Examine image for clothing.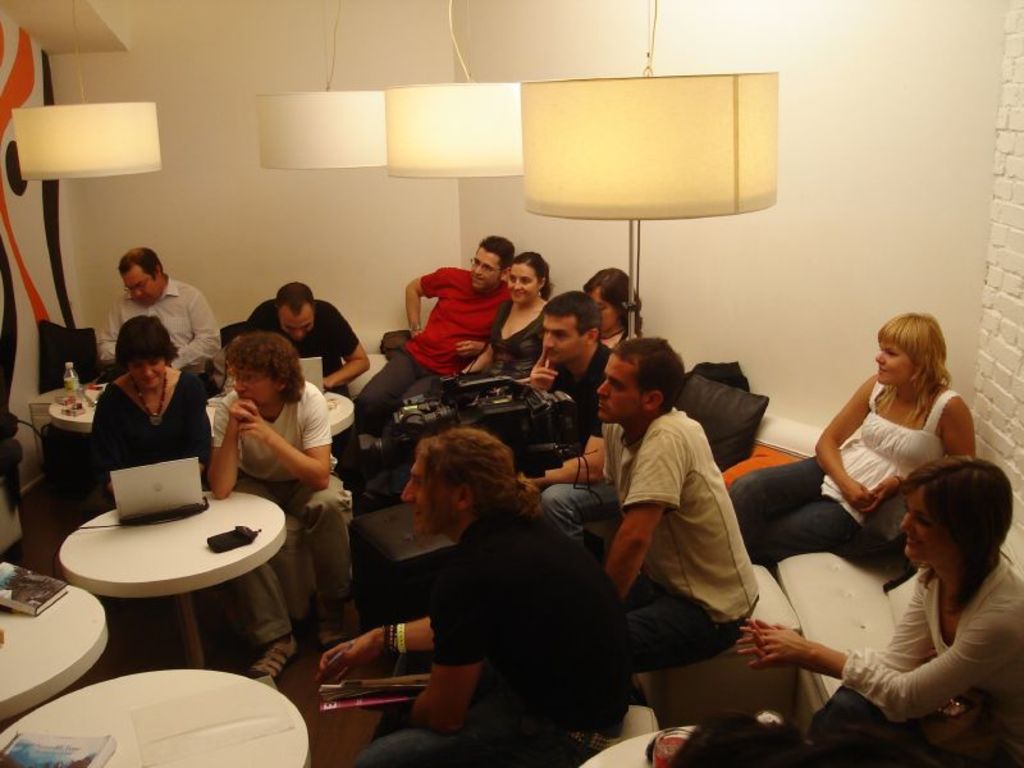
Examination result: pyautogui.locateOnScreen(333, 448, 645, 753).
